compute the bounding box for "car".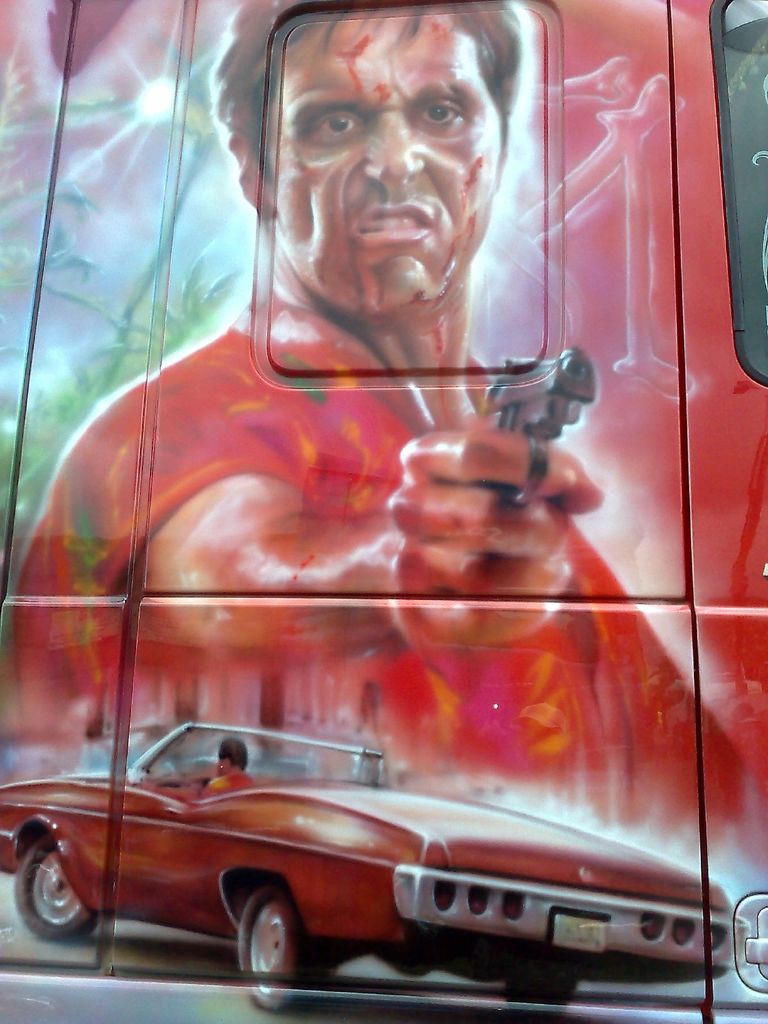
0 722 743 1018.
